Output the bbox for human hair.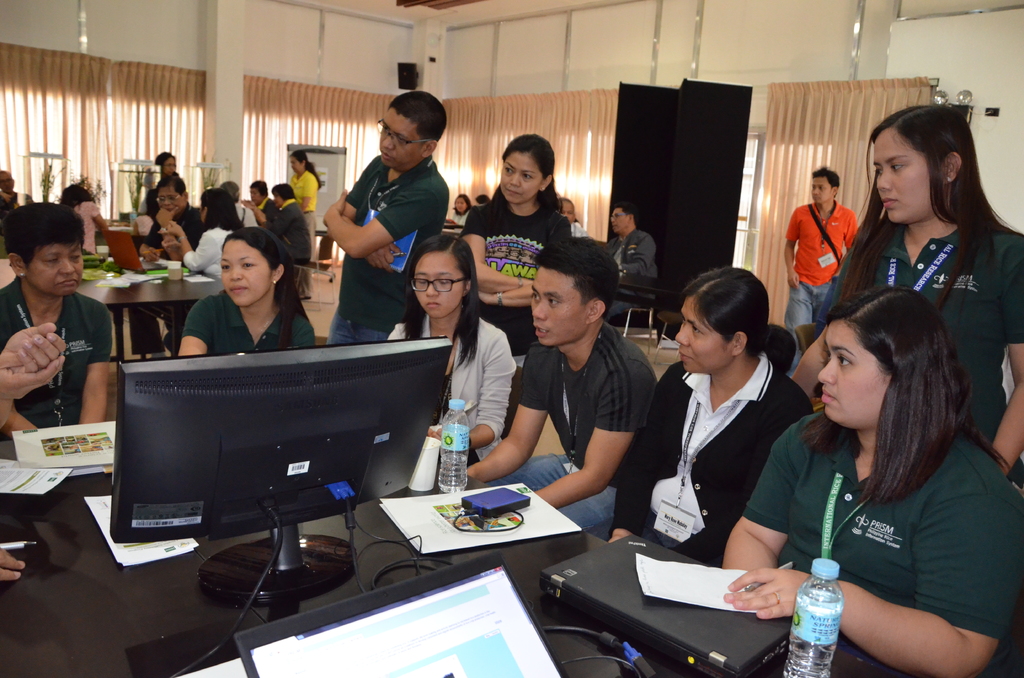
select_region(151, 148, 177, 170).
